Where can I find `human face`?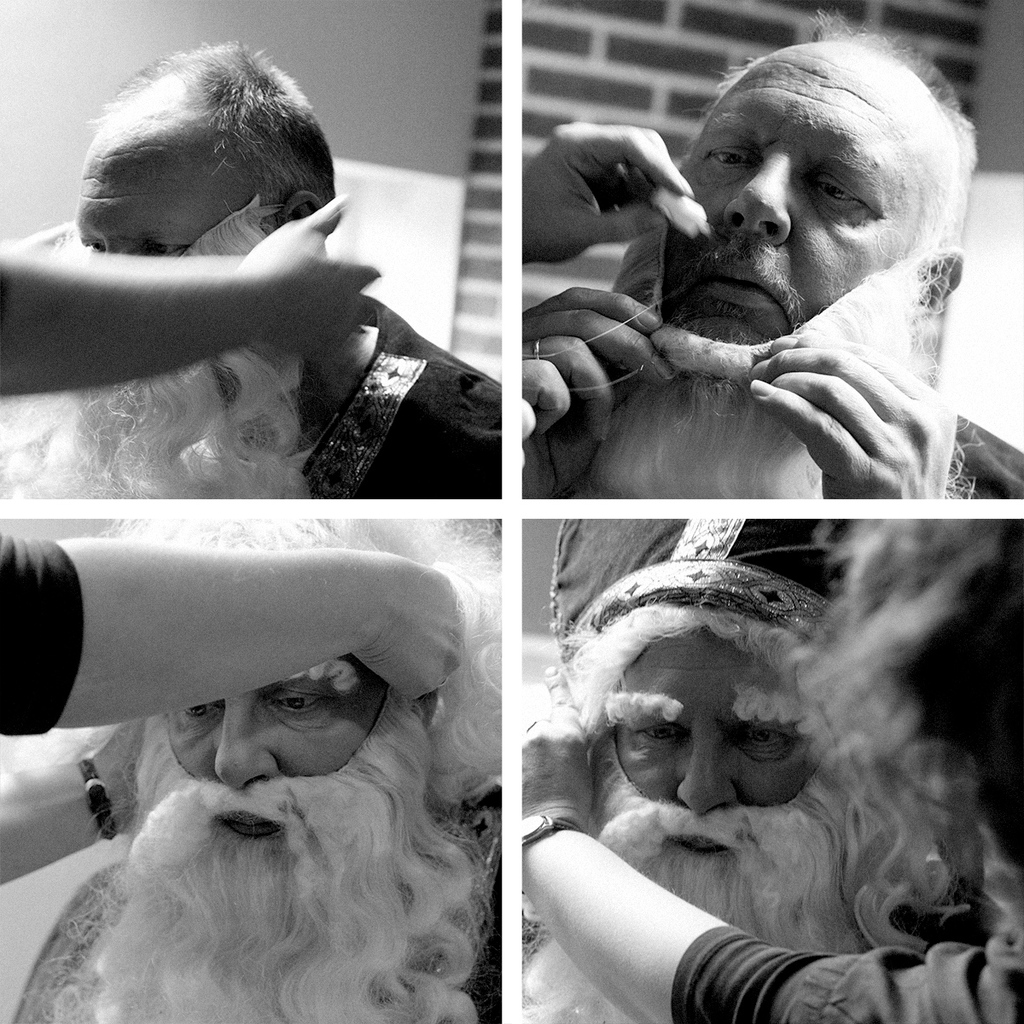
You can find it at x1=584, y1=58, x2=934, y2=497.
